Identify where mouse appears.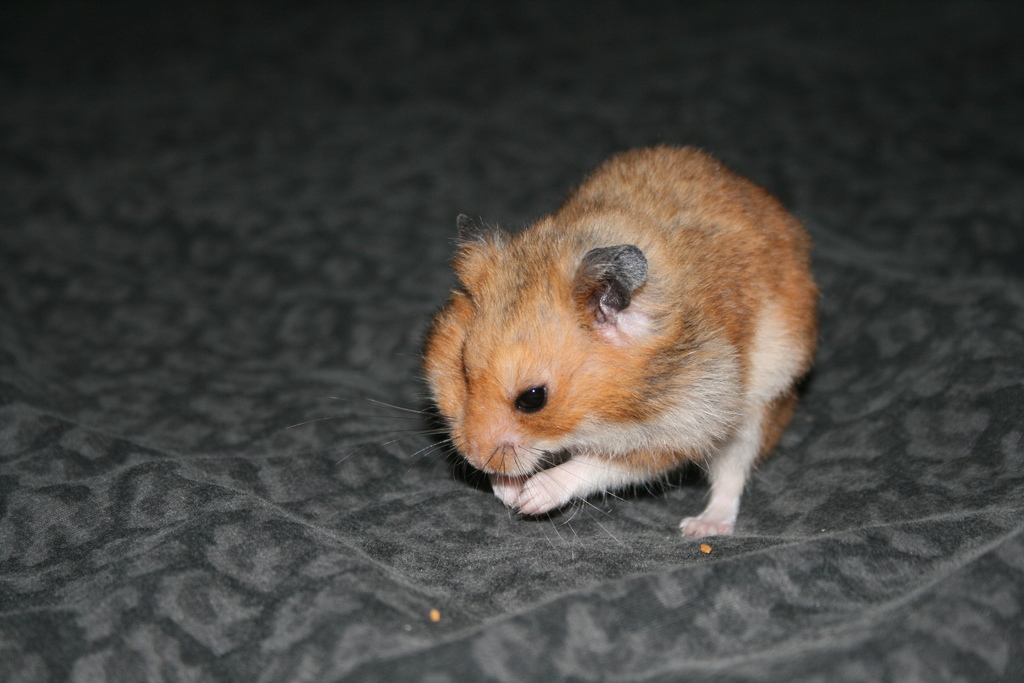
Appears at BBox(288, 148, 813, 557).
